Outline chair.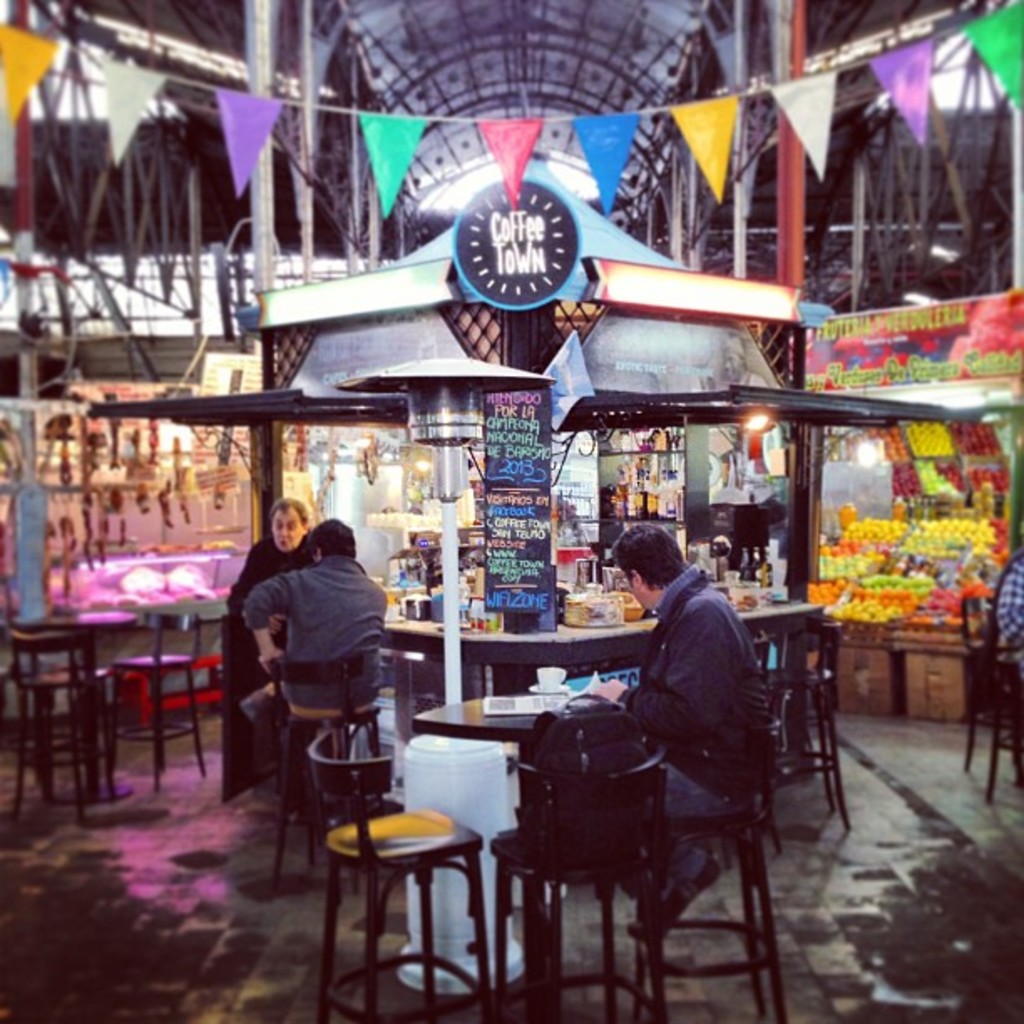
Outline: <region>785, 617, 843, 823</region>.
